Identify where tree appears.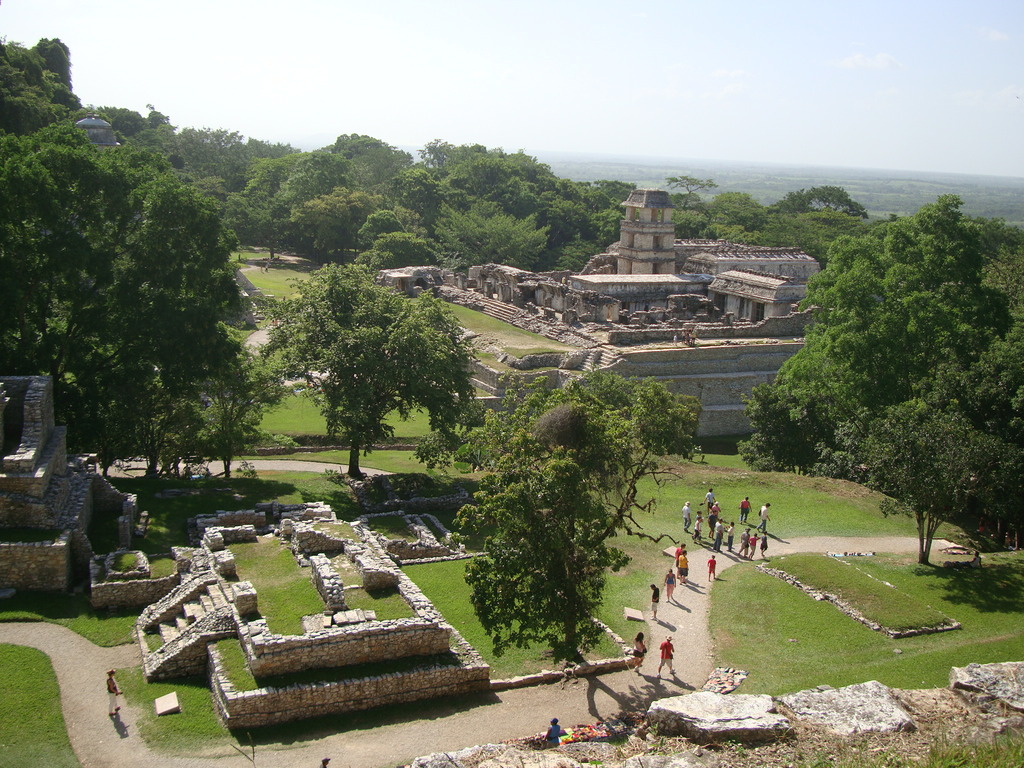
Appears at x1=744 y1=217 x2=851 y2=274.
